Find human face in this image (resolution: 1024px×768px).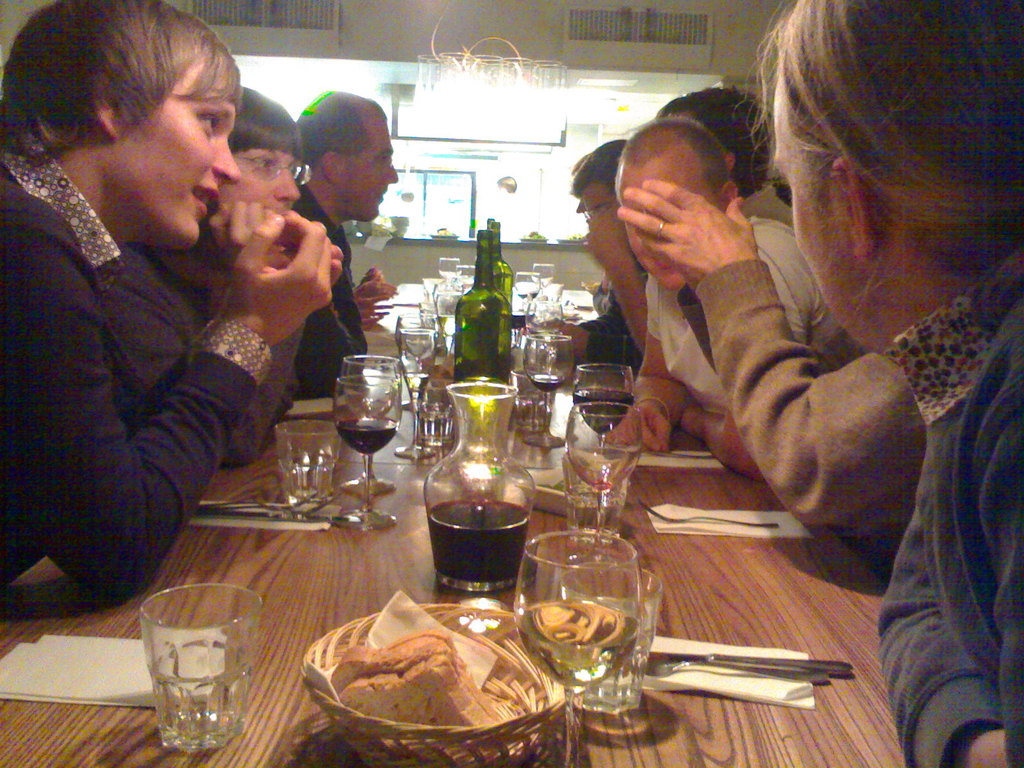
(223, 150, 301, 217).
